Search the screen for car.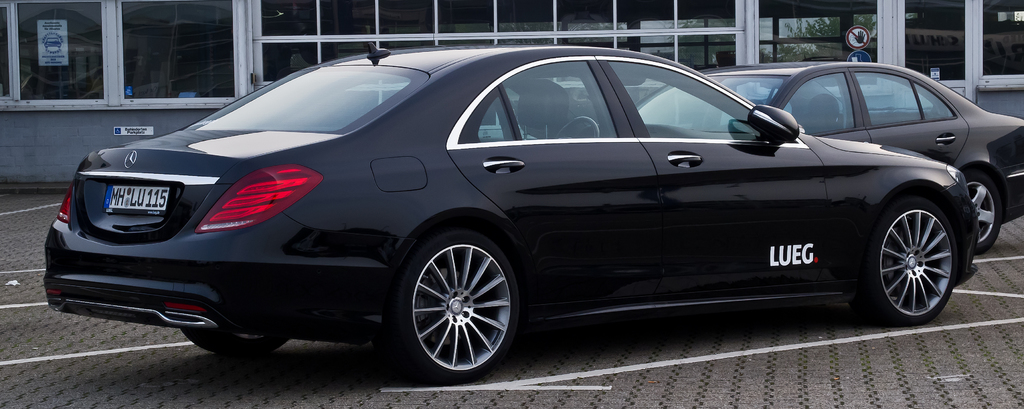
Found at bbox(633, 62, 1023, 256).
